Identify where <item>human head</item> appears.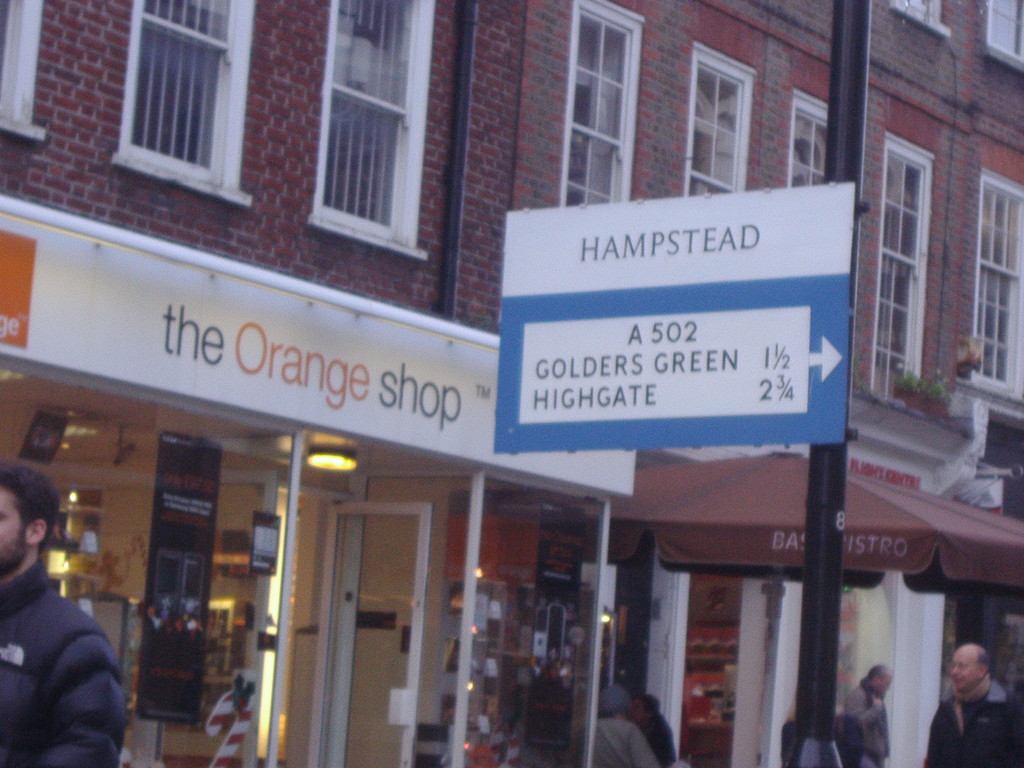
Appears at (866, 663, 893, 693).
